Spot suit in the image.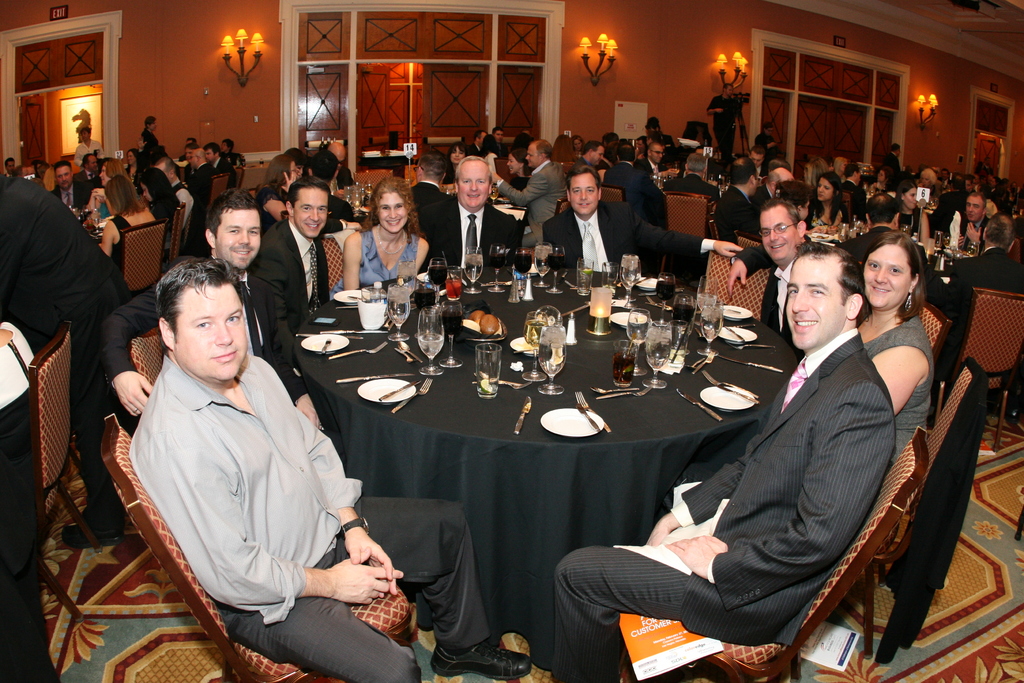
suit found at select_region(575, 157, 590, 167).
